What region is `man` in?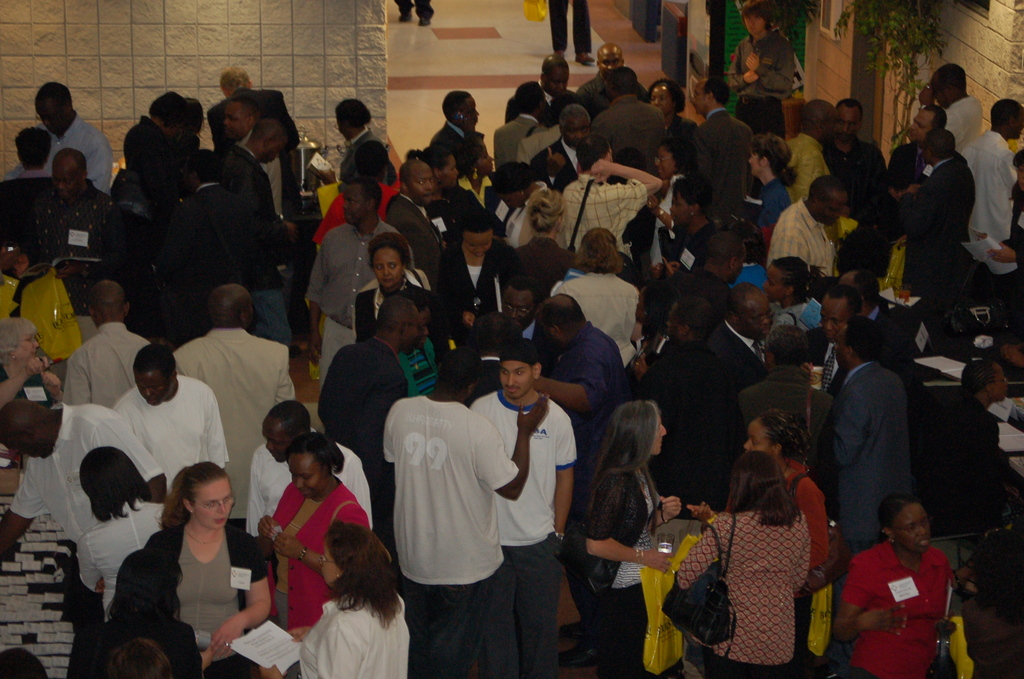
221,92,285,224.
